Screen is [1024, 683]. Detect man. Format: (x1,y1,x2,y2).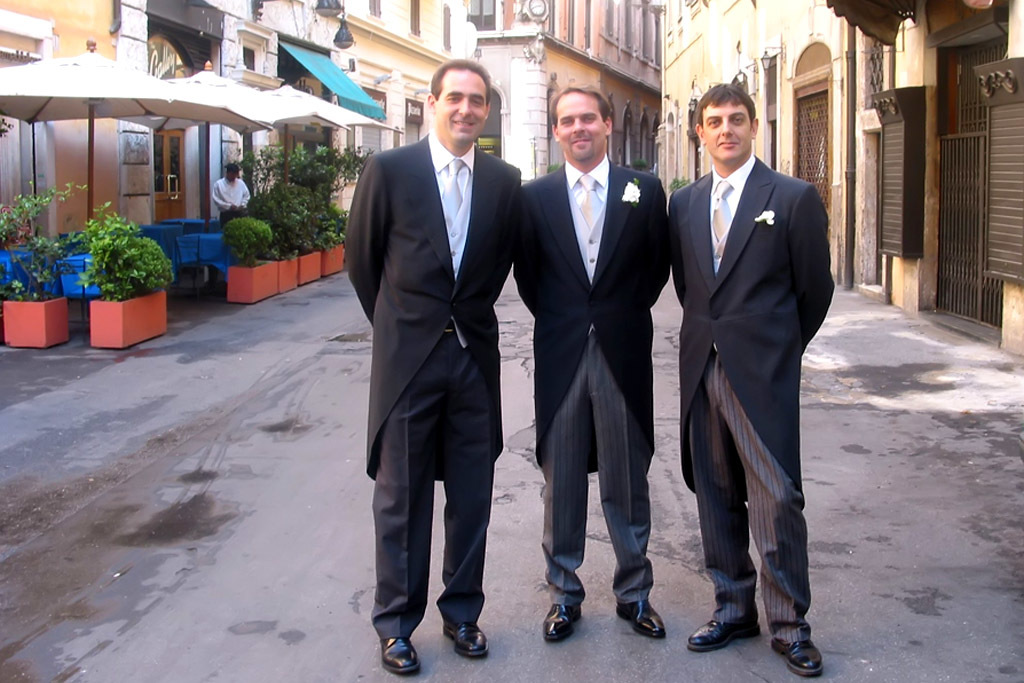
(506,82,667,646).
